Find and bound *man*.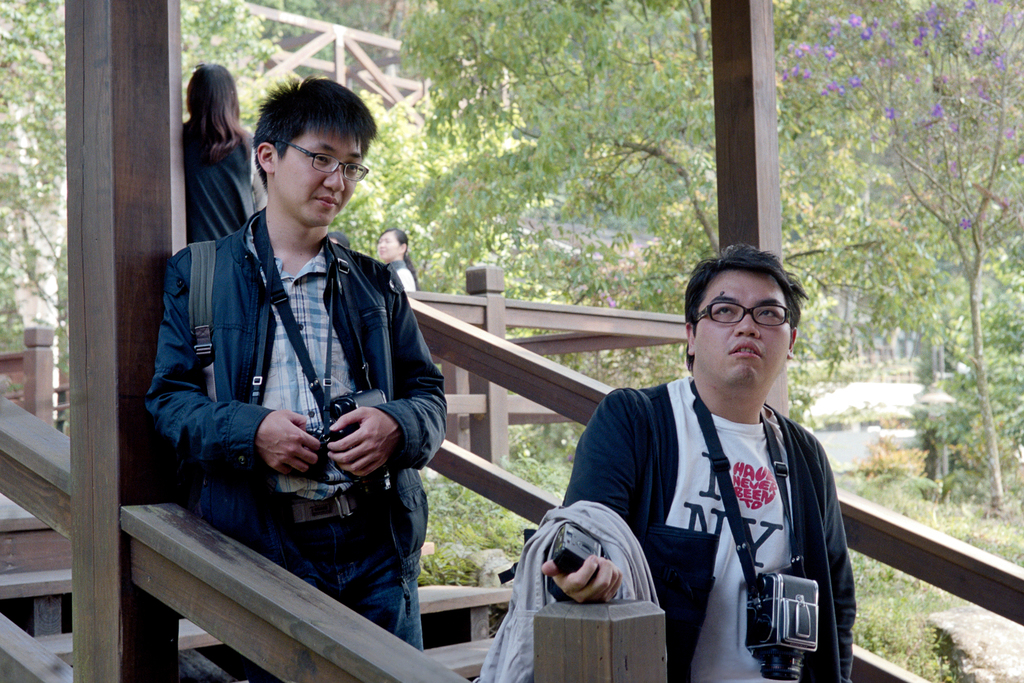
Bound: x1=141, y1=73, x2=449, y2=682.
